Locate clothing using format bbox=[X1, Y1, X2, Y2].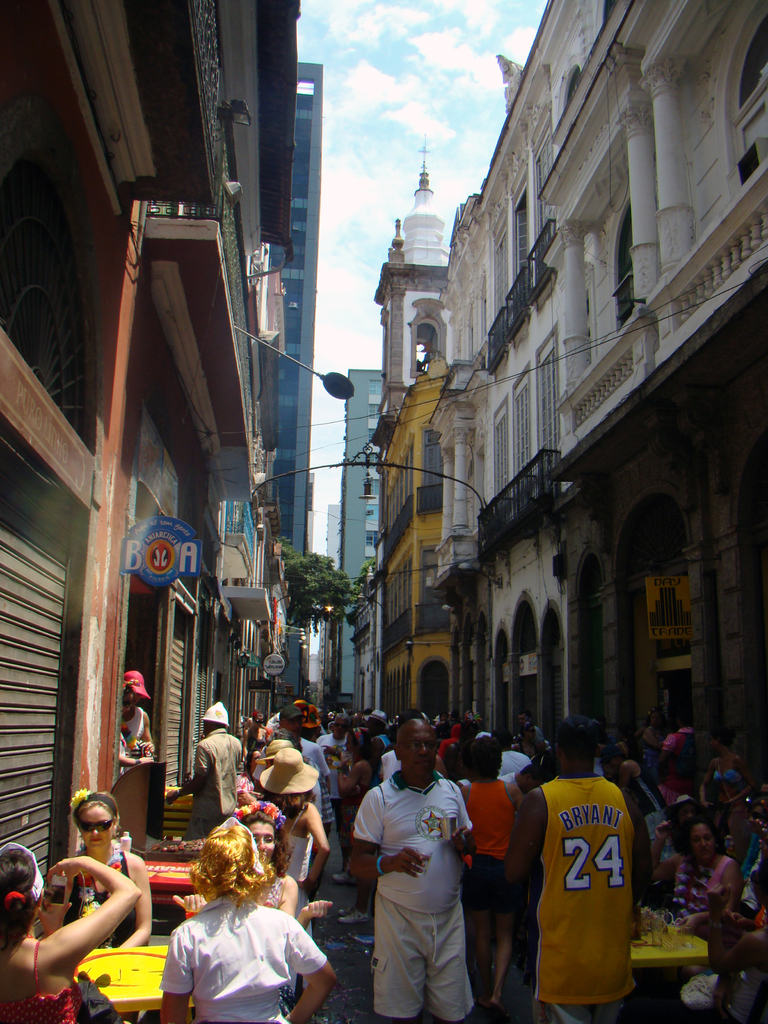
bbox=[460, 781, 520, 941].
